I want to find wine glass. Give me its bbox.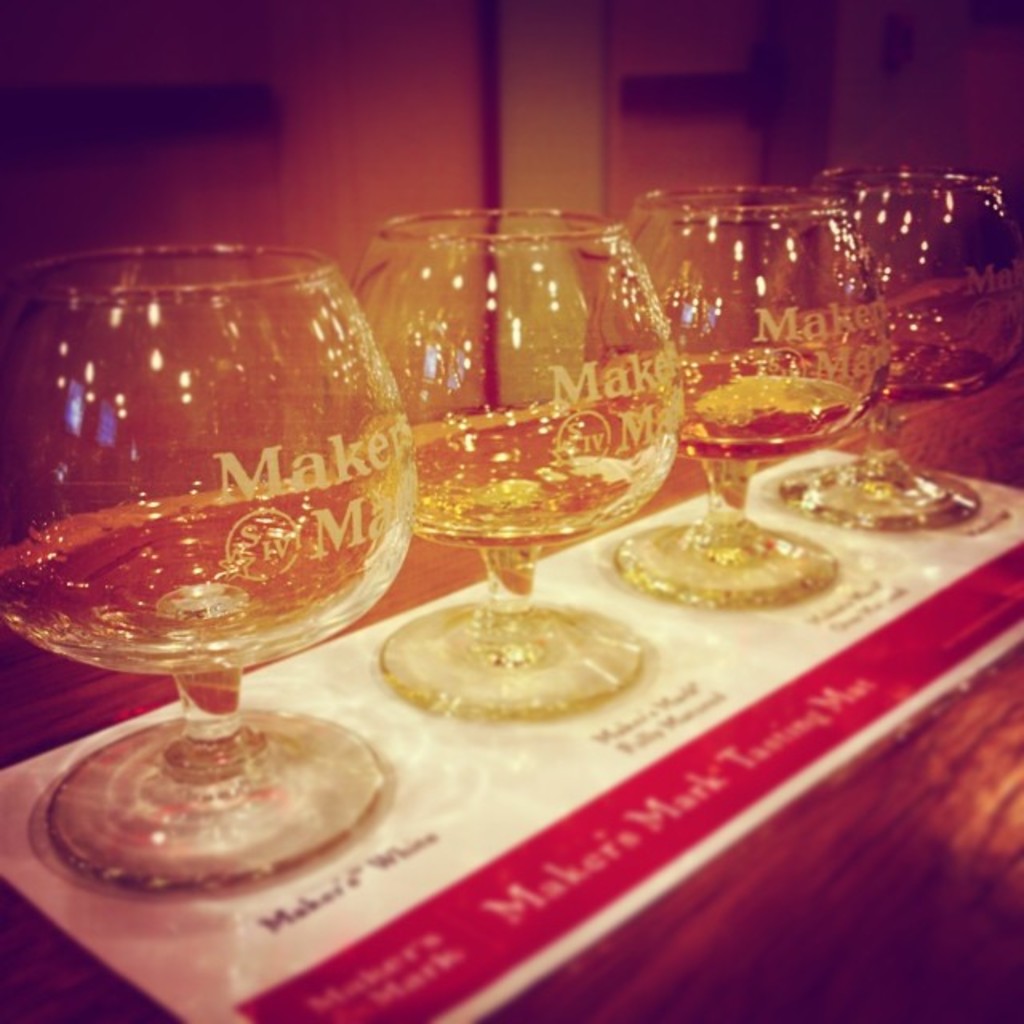
Rect(3, 240, 416, 899).
